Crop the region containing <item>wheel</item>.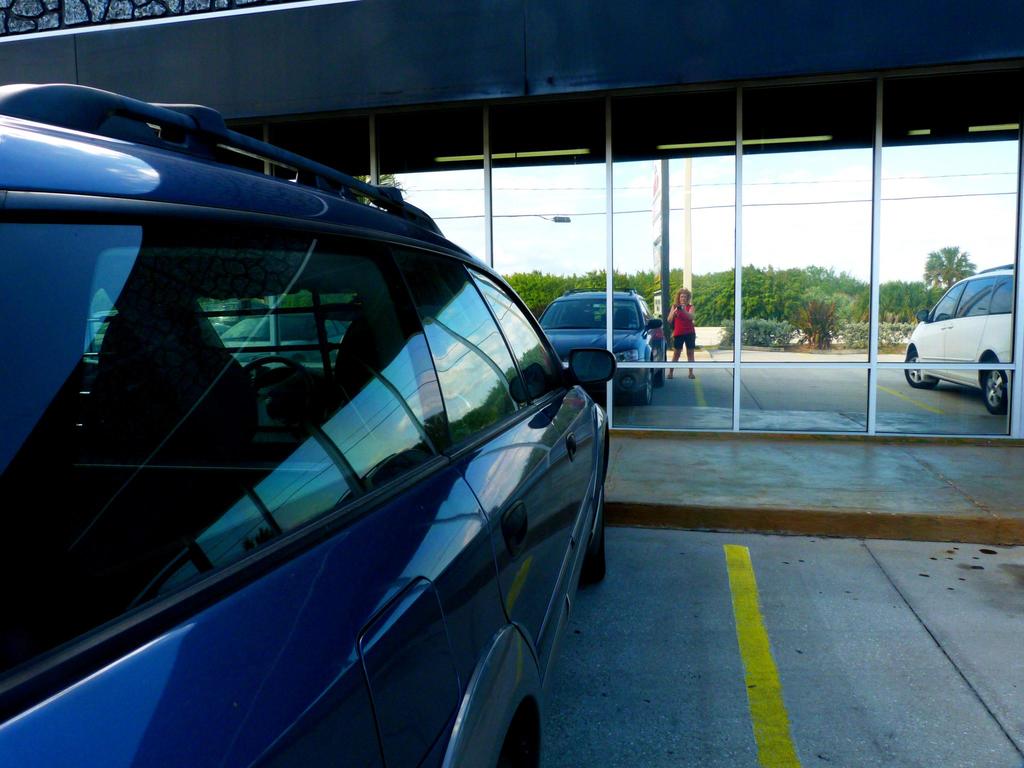
Crop region: 639/371/651/403.
